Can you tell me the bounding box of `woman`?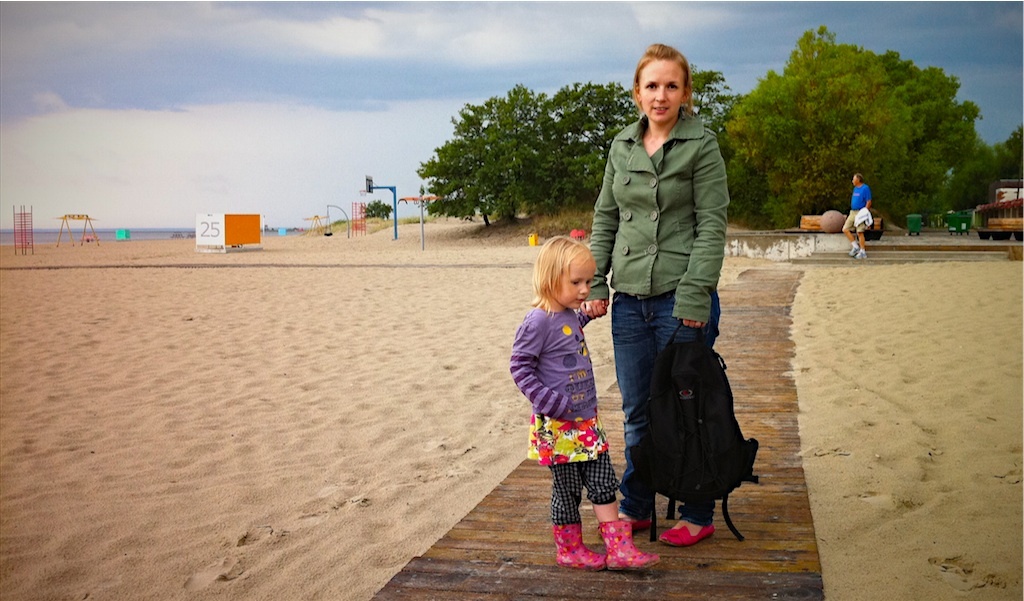
<bbox>580, 46, 751, 553</bbox>.
